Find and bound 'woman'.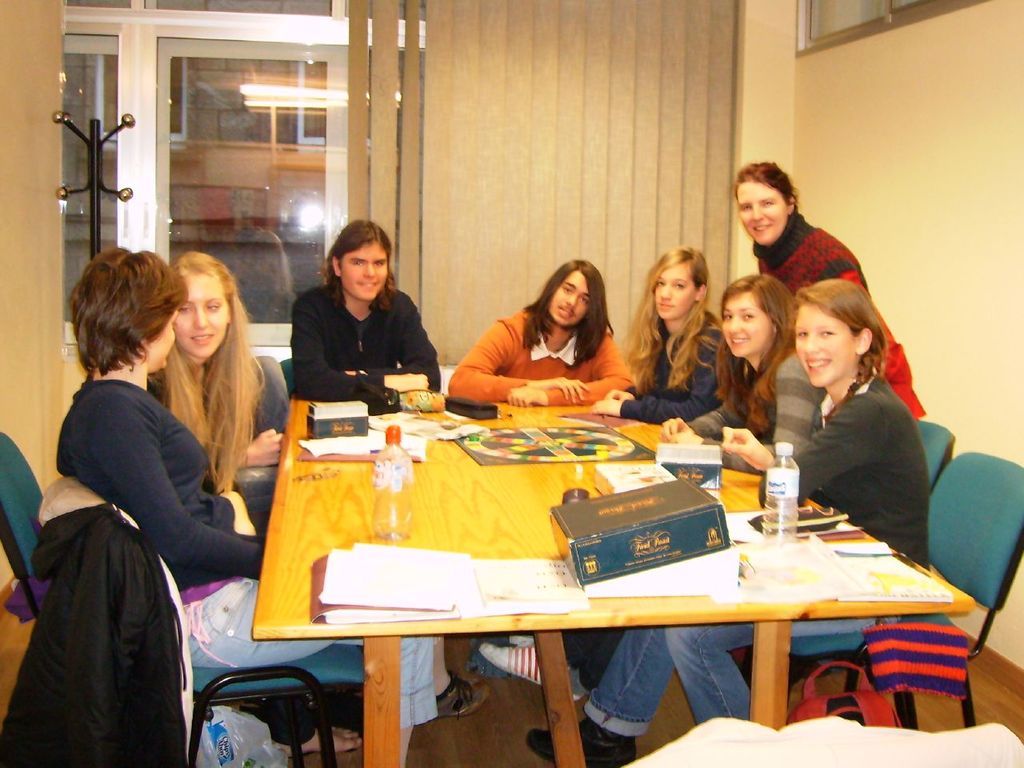
Bound: x1=687, y1=282, x2=806, y2=451.
